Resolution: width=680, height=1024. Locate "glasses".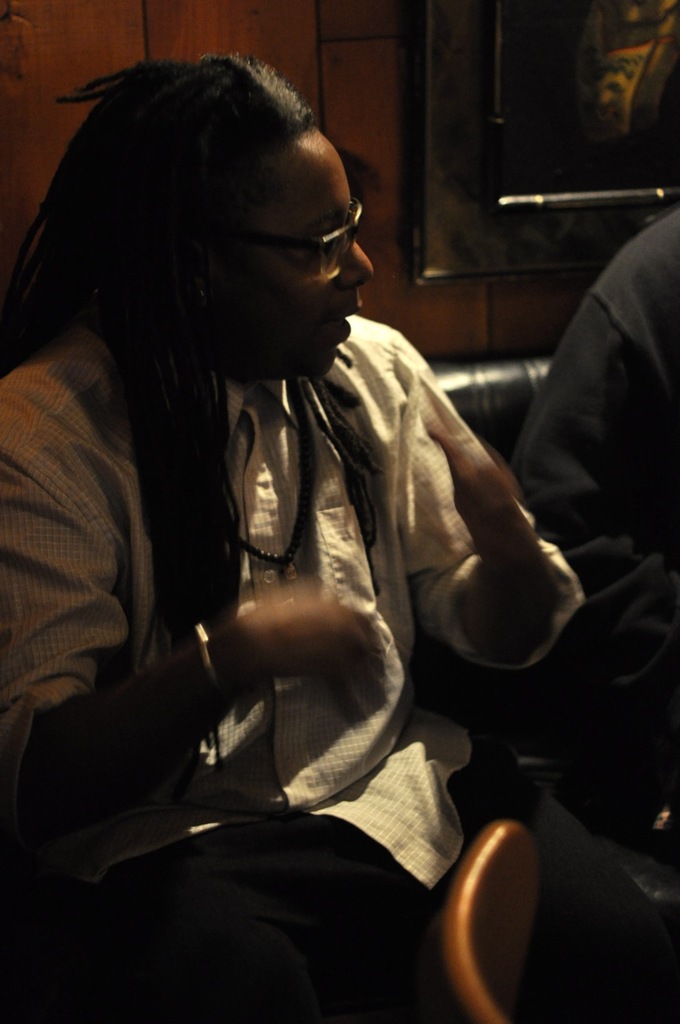
bbox(190, 191, 388, 266).
